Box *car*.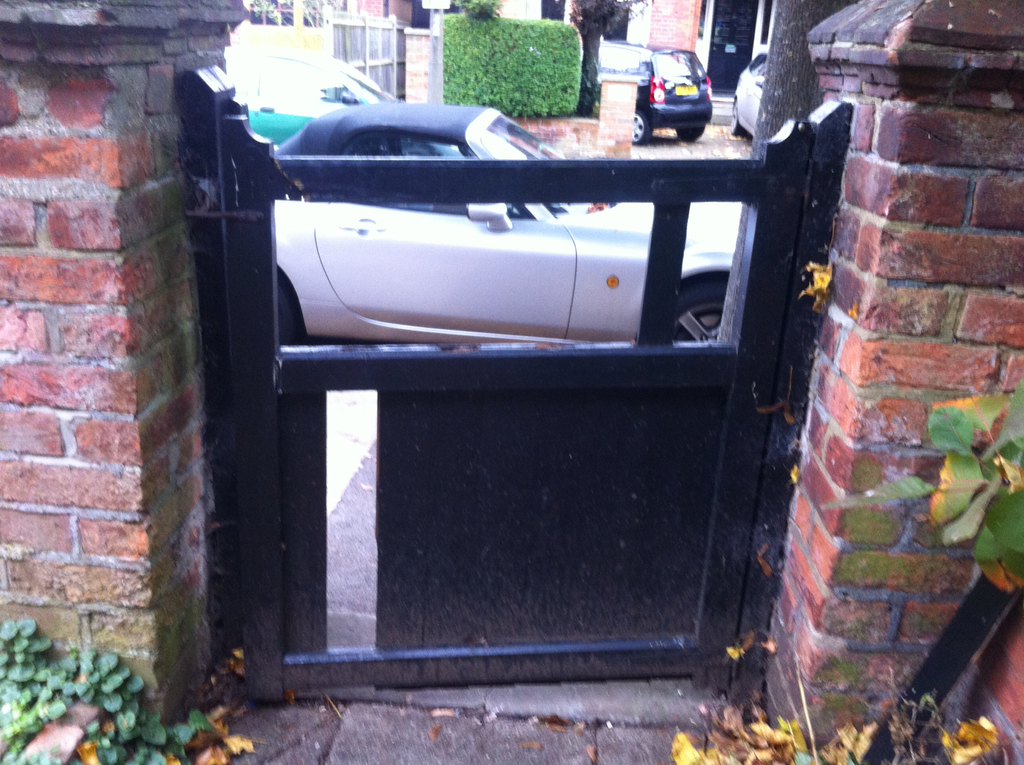
(271, 108, 734, 347).
